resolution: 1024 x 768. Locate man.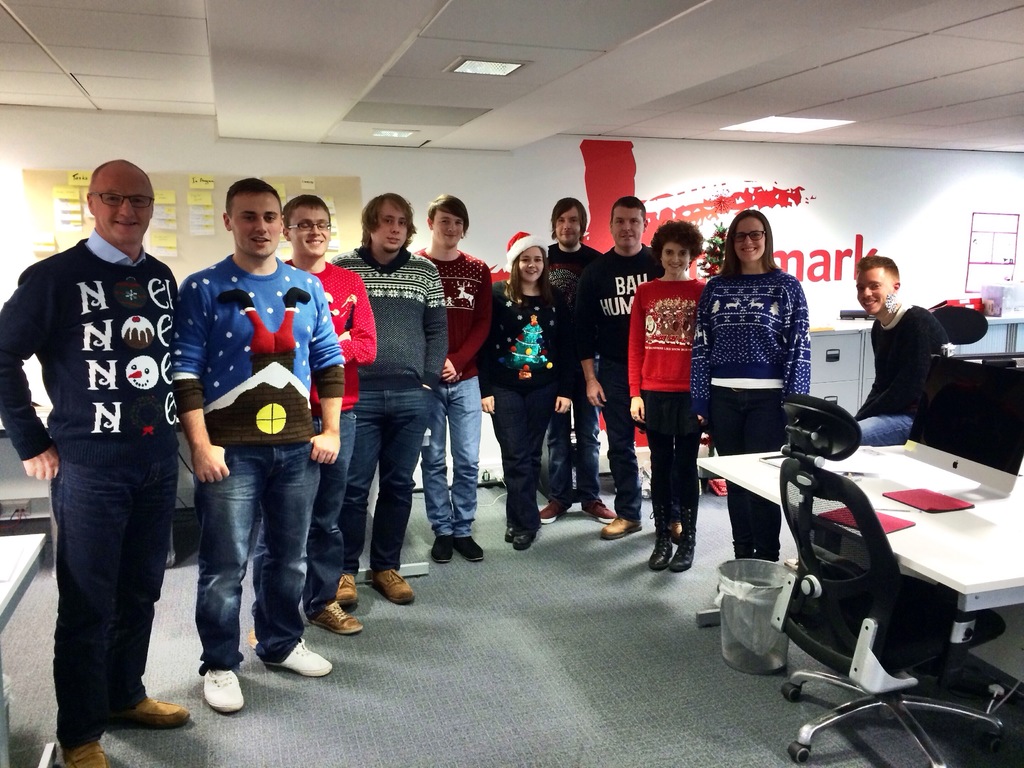
[182,176,358,710].
